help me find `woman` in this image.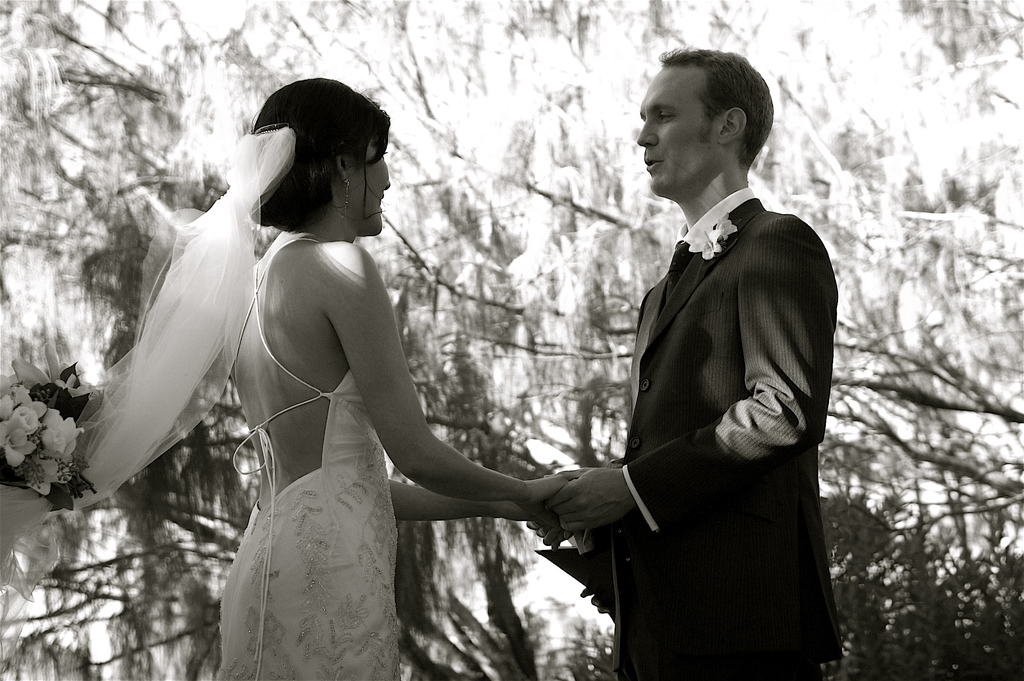
Found it: (x1=225, y1=75, x2=568, y2=680).
